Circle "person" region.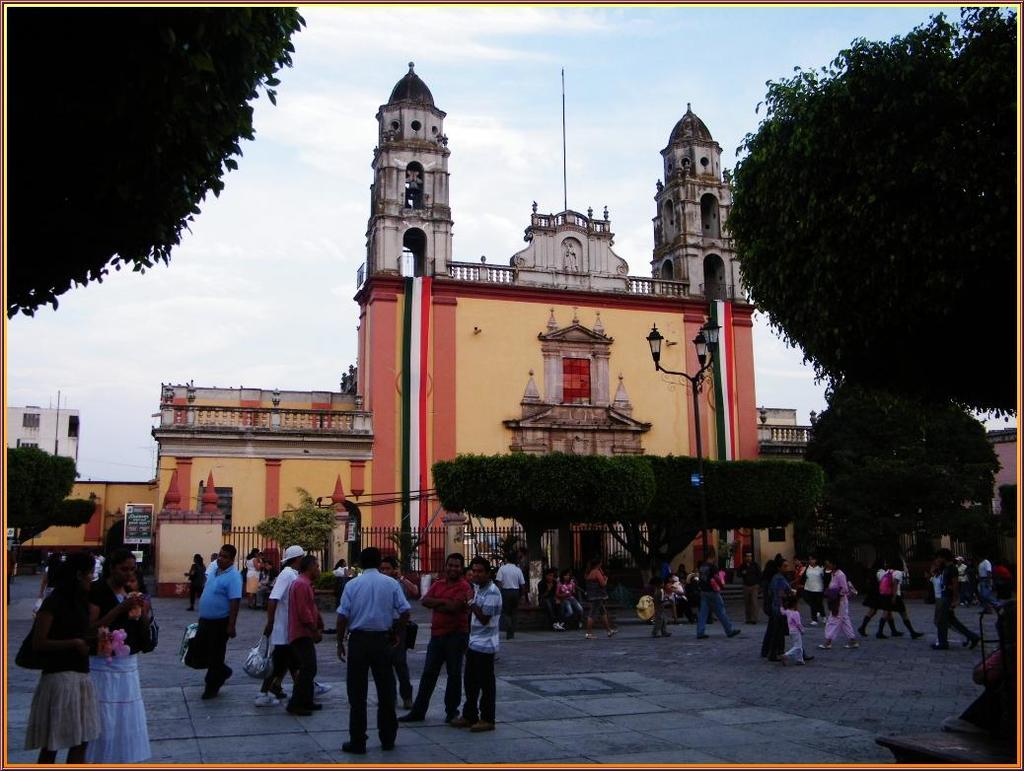
Region: [329,533,400,749].
